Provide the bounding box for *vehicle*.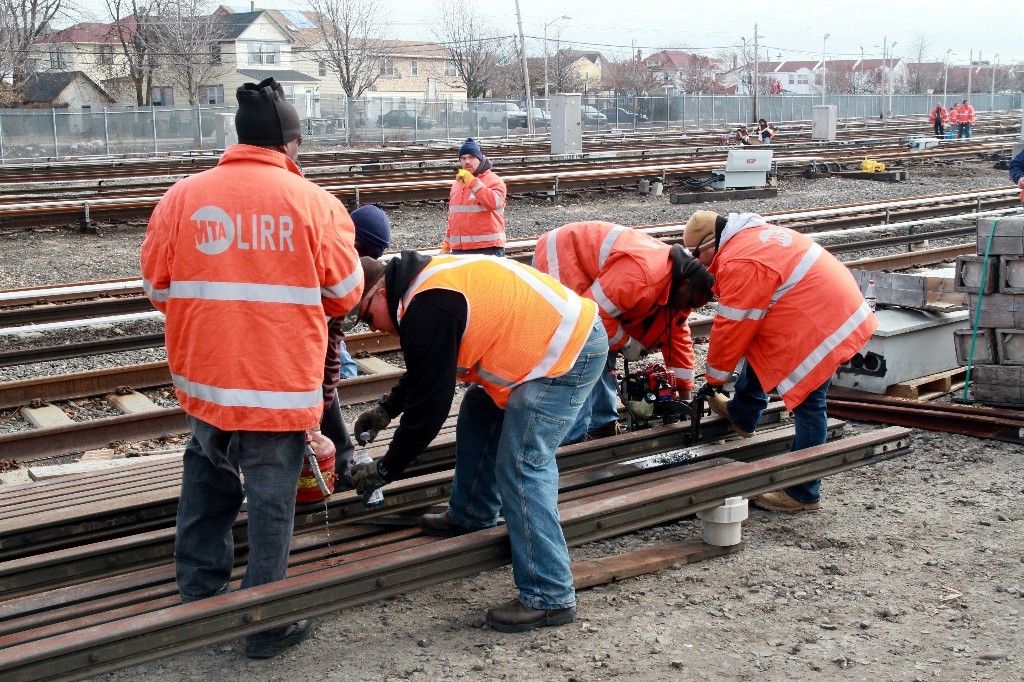
527/105/549/129.
